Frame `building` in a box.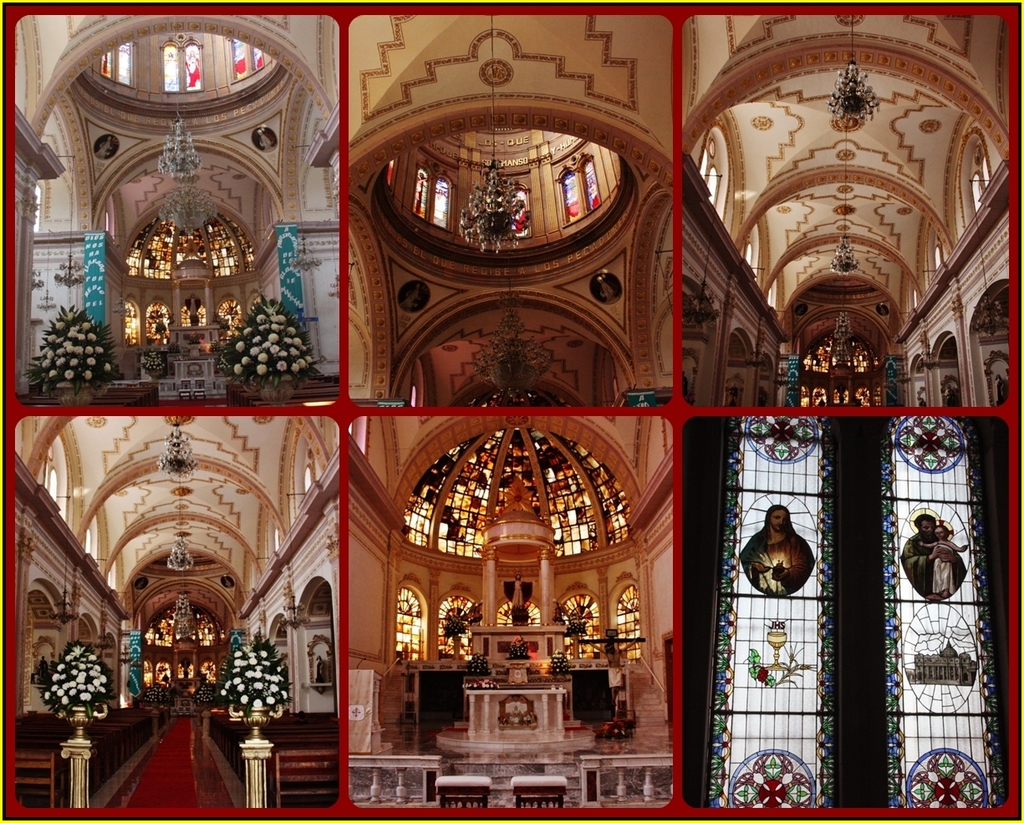
655/17/1023/447.
